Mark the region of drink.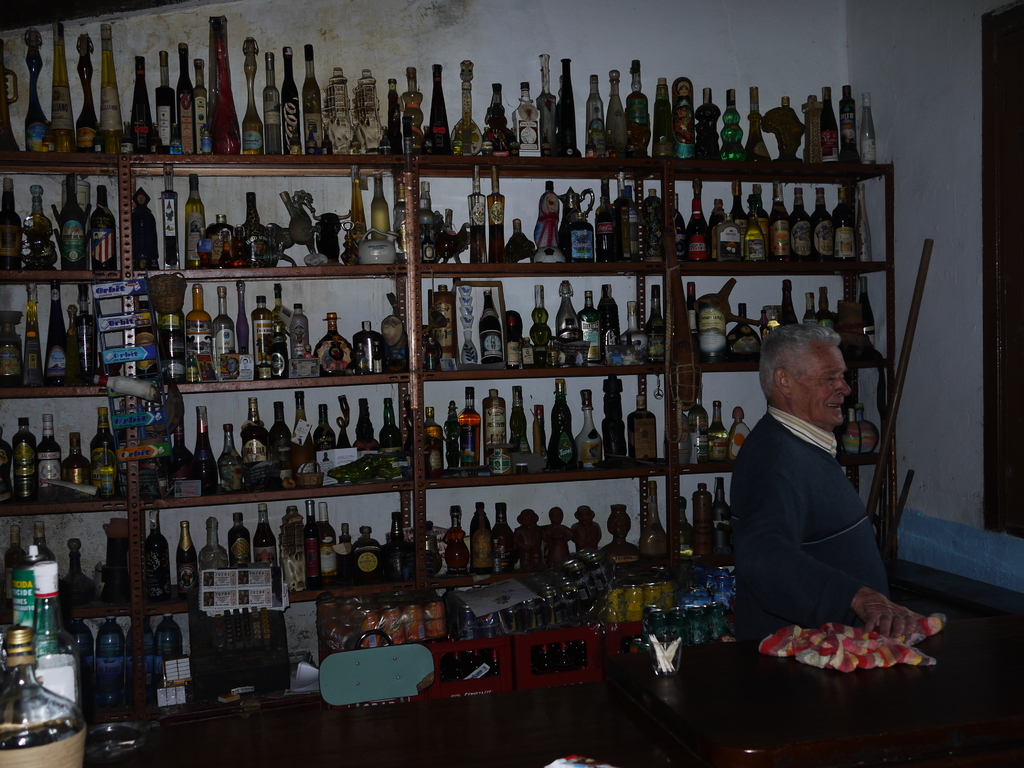
Region: locate(401, 63, 425, 153).
